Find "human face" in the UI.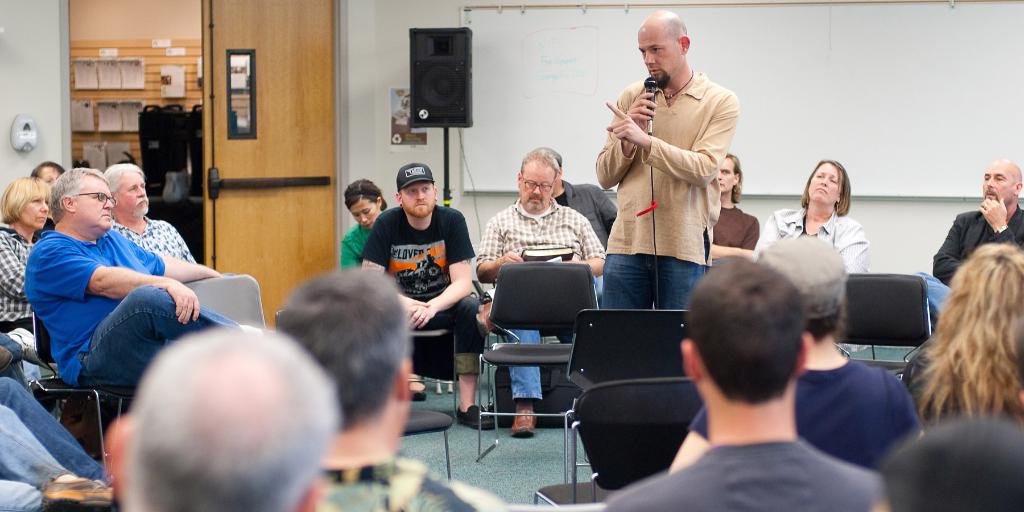
UI element at detection(115, 176, 150, 218).
